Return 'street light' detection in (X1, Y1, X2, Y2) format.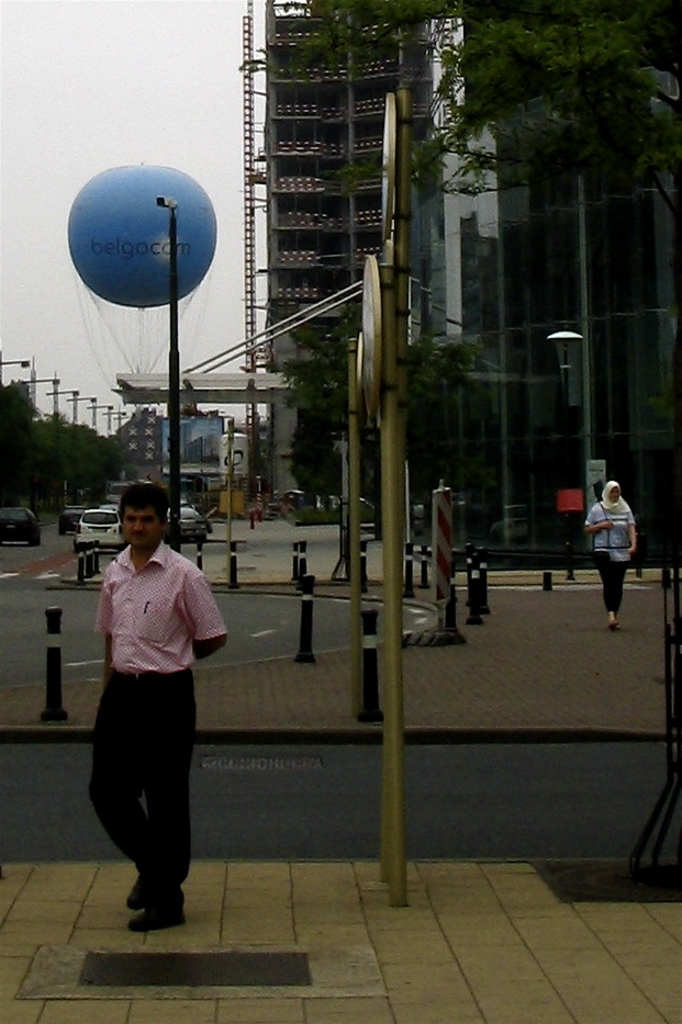
(82, 402, 110, 413).
